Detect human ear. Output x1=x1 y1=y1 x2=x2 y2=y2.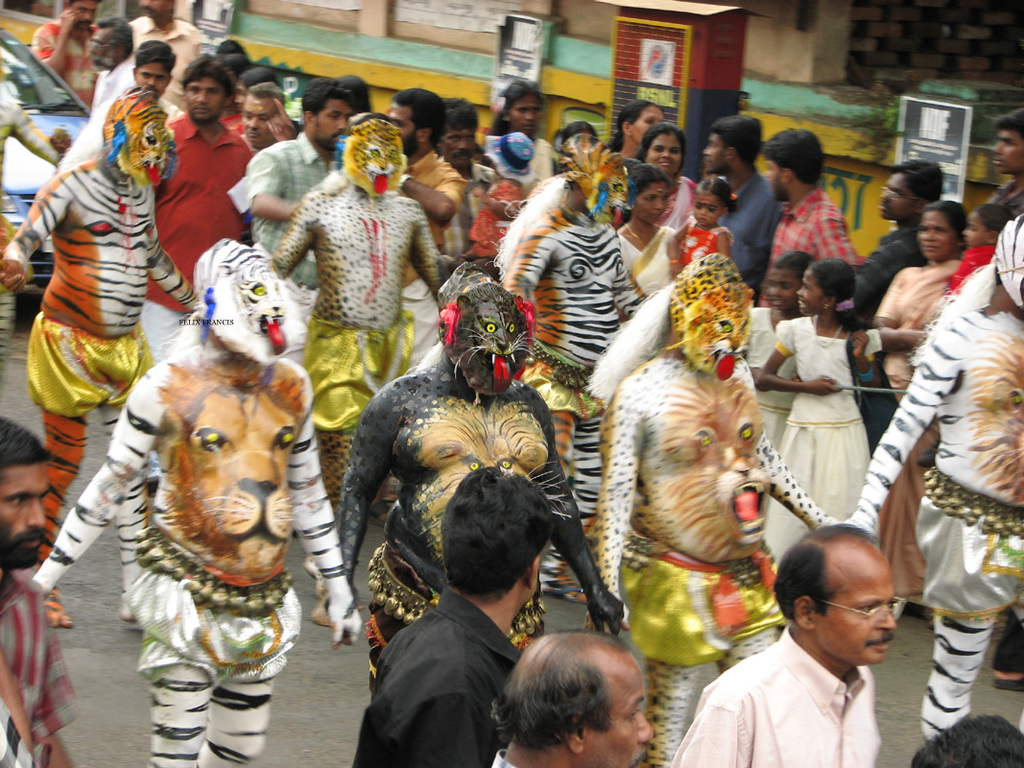
x1=824 y1=293 x2=837 y2=309.
